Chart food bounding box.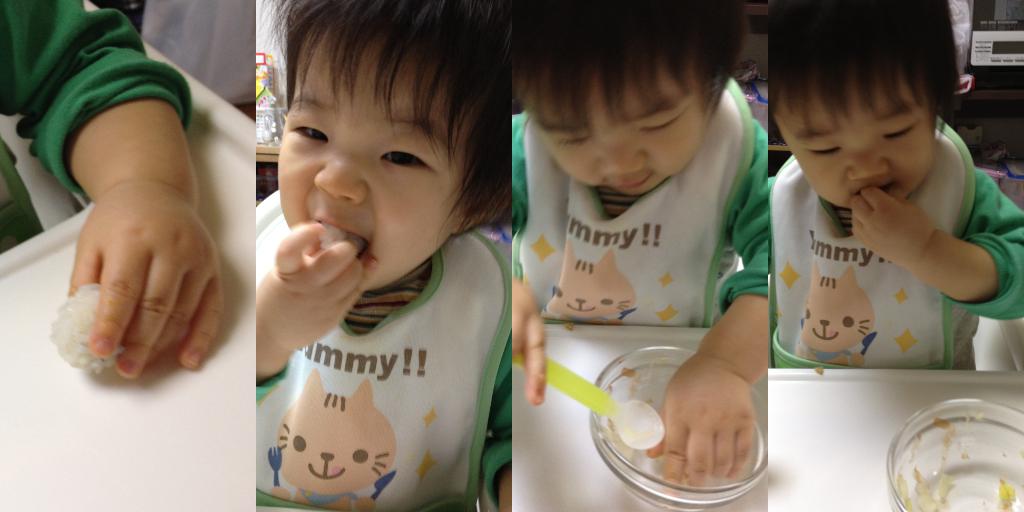
Charted: [left=300, top=222, right=374, bottom=281].
